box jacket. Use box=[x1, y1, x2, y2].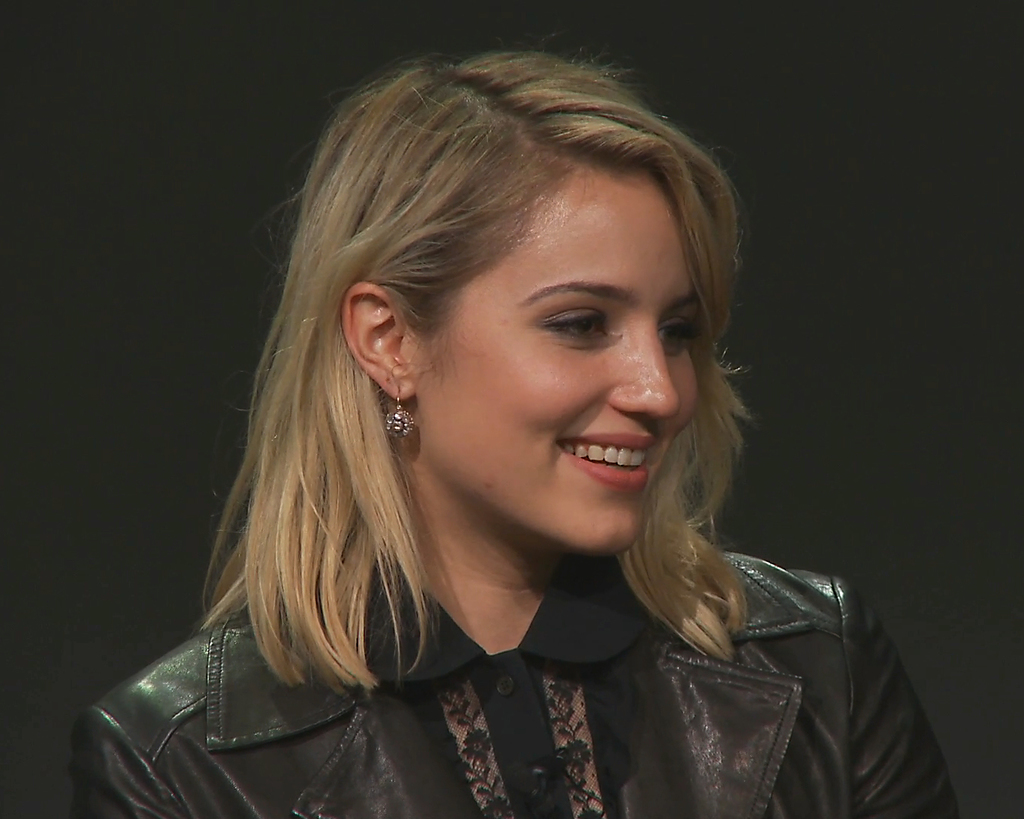
box=[74, 552, 959, 818].
